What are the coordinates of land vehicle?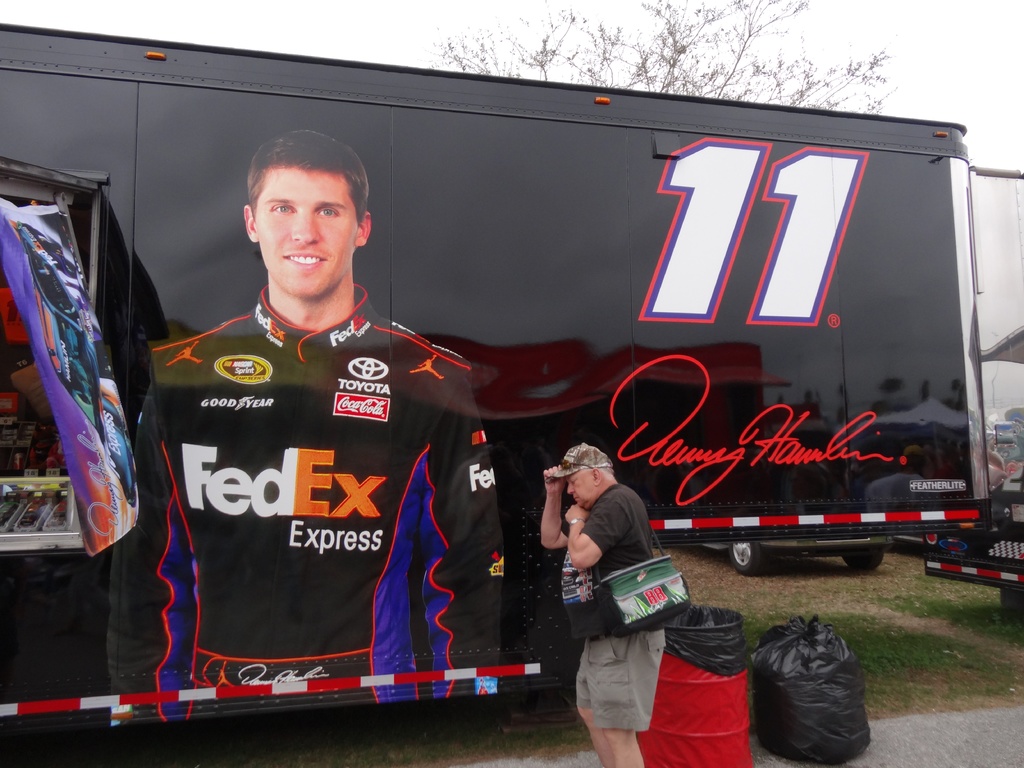
pyautogui.locateOnScreen(0, 19, 1023, 733).
